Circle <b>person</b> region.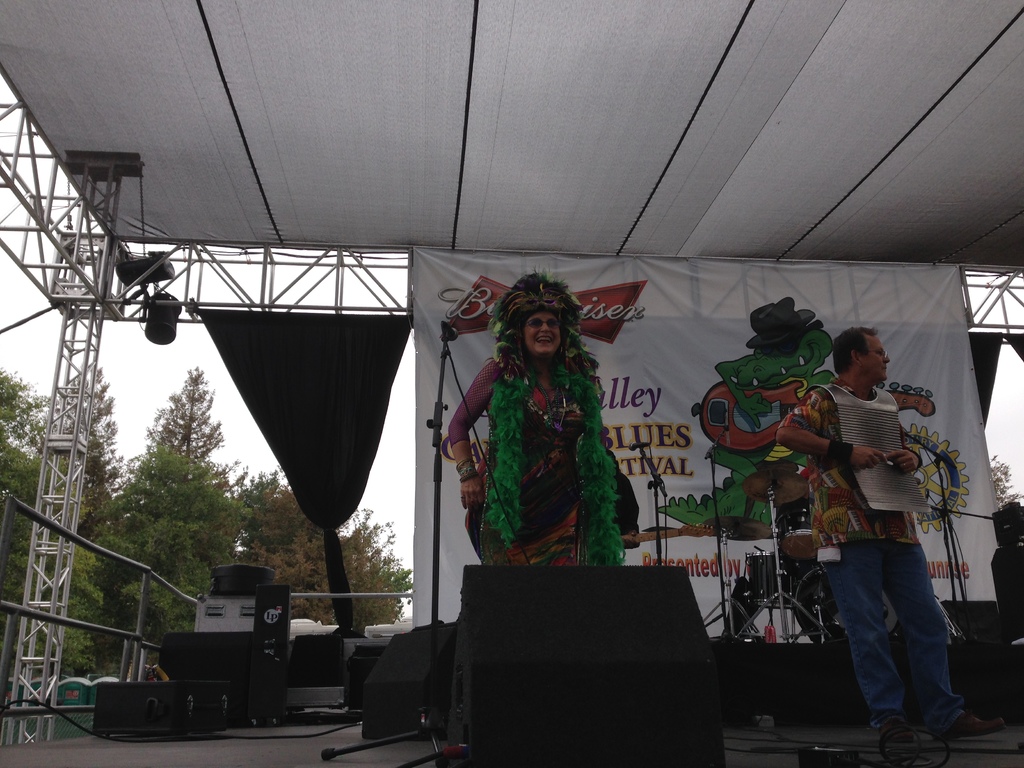
Region: rect(774, 326, 1008, 749).
